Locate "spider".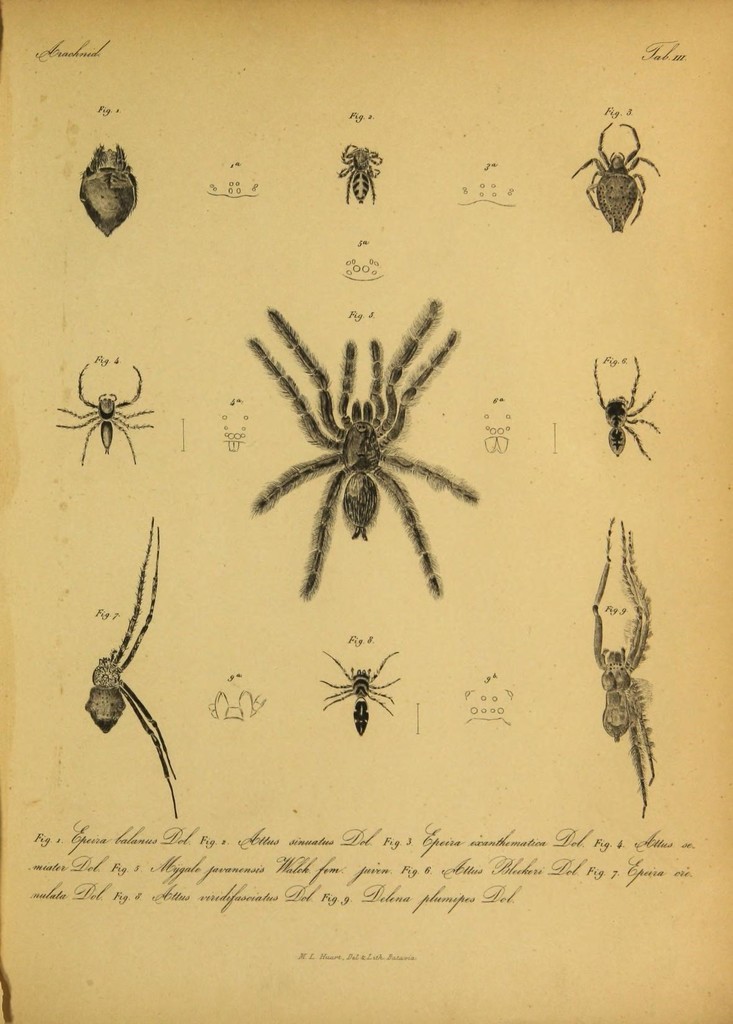
Bounding box: l=593, t=350, r=663, b=462.
